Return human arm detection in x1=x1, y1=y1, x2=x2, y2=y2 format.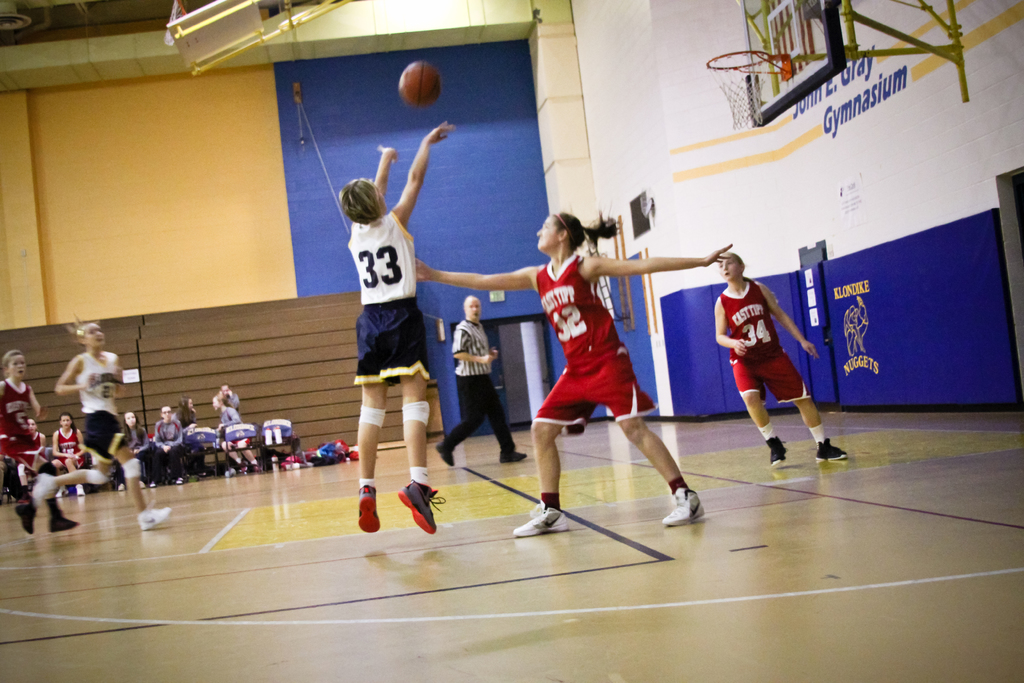
x1=376, y1=118, x2=449, y2=231.
